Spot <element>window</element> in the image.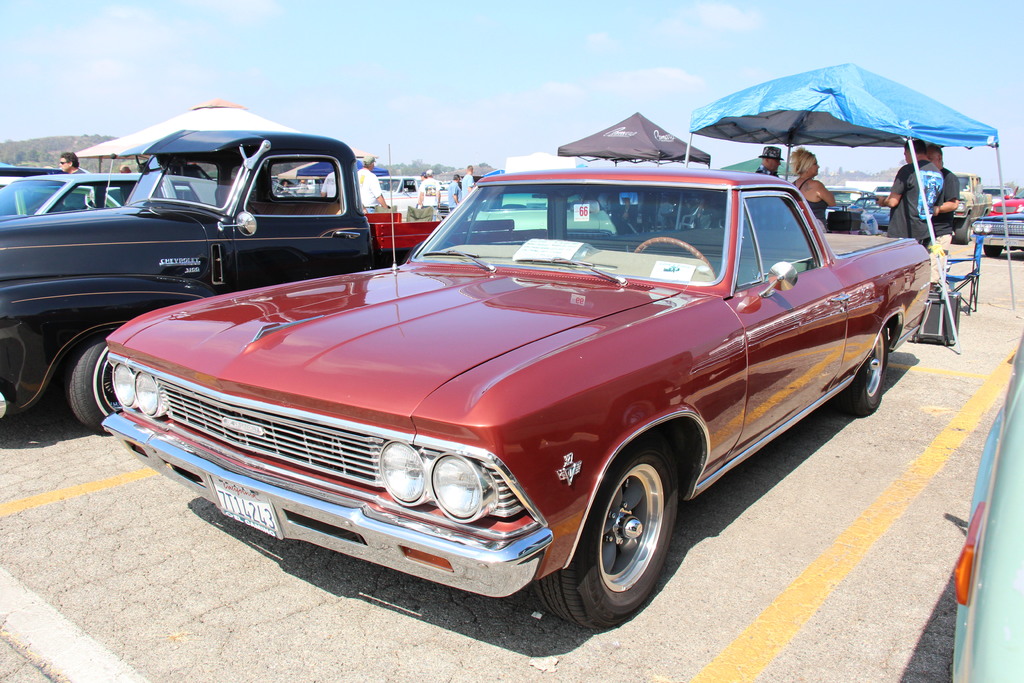
<element>window</element> found at Rect(244, 148, 350, 220).
